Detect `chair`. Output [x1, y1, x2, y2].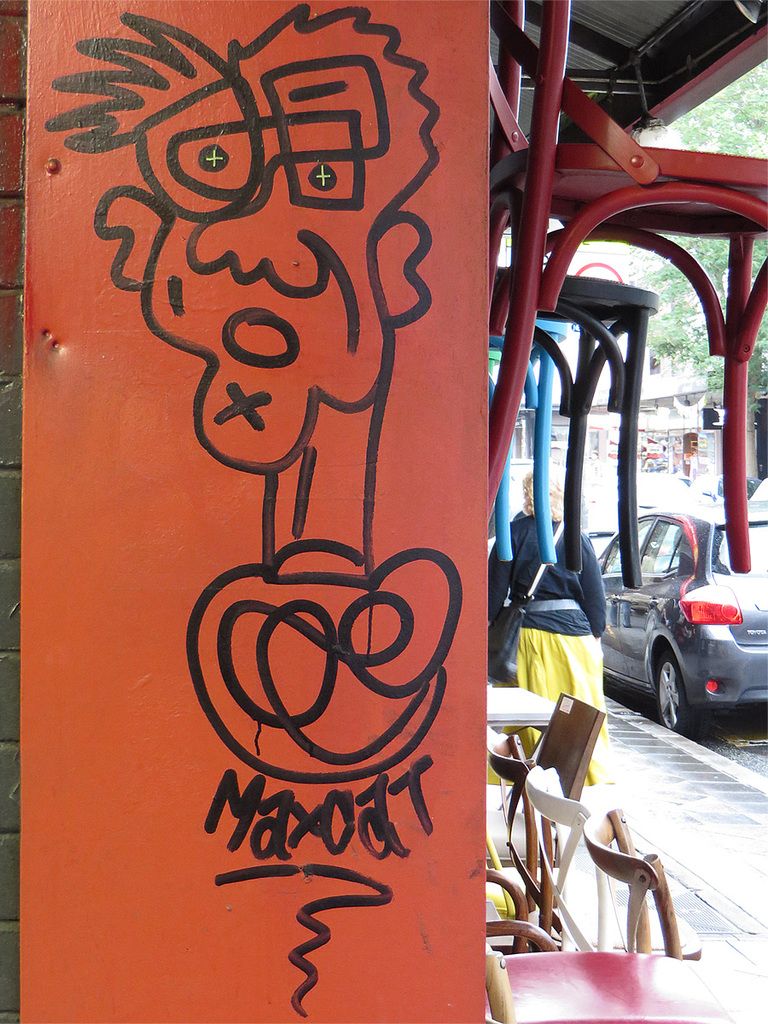
[590, 808, 702, 963].
